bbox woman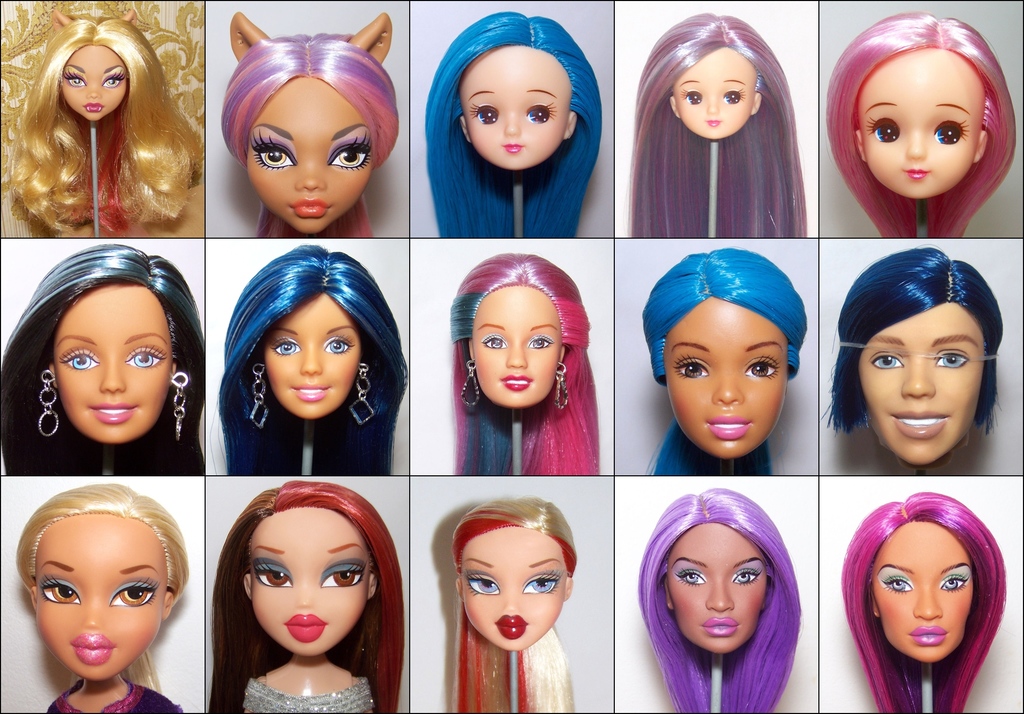
rect(449, 490, 576, 713)
